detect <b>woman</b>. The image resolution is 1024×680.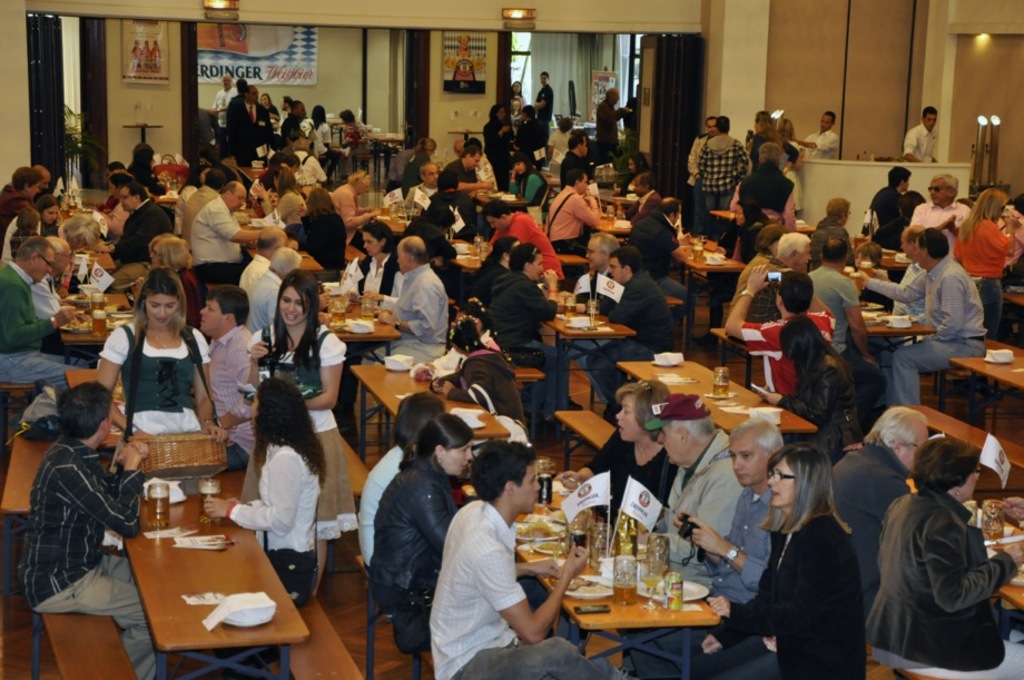
{"left": 308, "top": 102, "right": 342, "bottom": 174}.
